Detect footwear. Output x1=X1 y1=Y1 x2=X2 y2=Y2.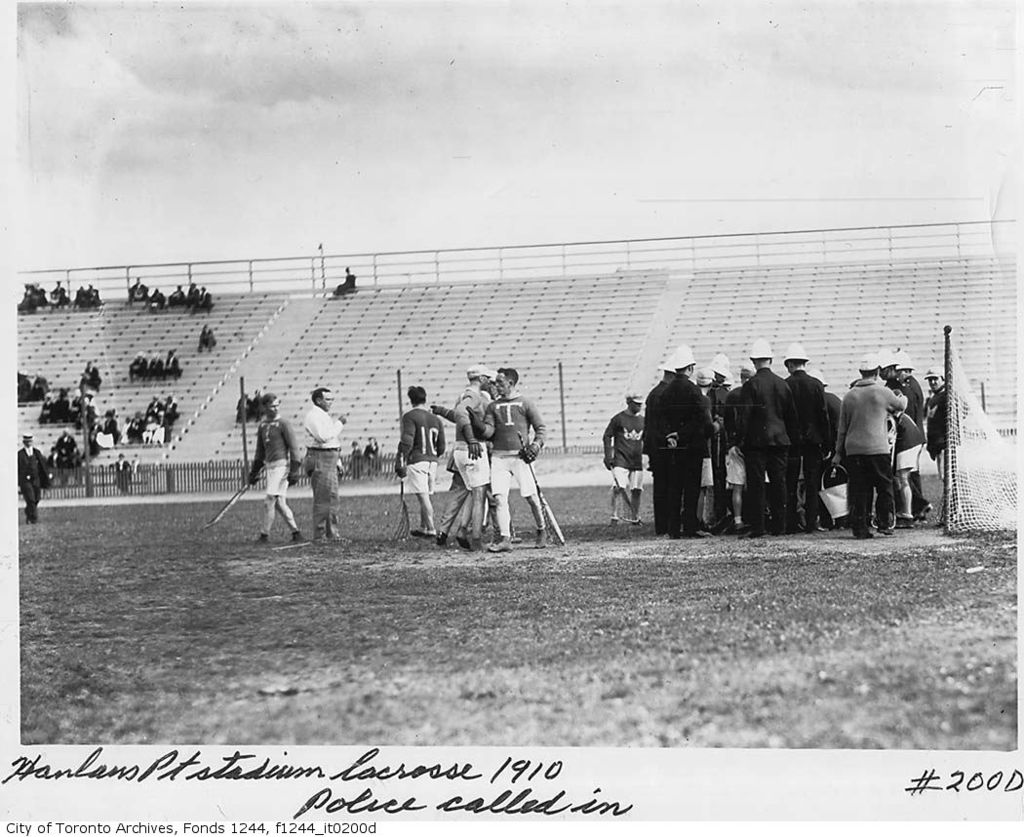
x1=633 y1=518 x2=642 y2=529.
